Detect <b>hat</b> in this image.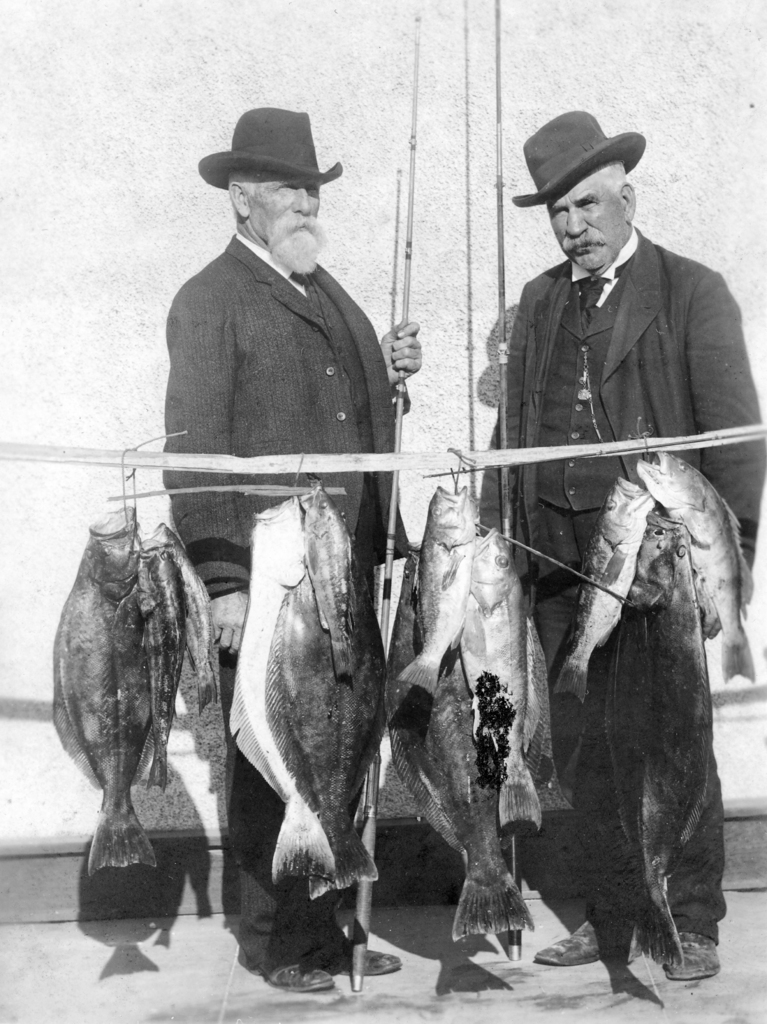
Detection: bbox=[508, 102, 648, 209].
